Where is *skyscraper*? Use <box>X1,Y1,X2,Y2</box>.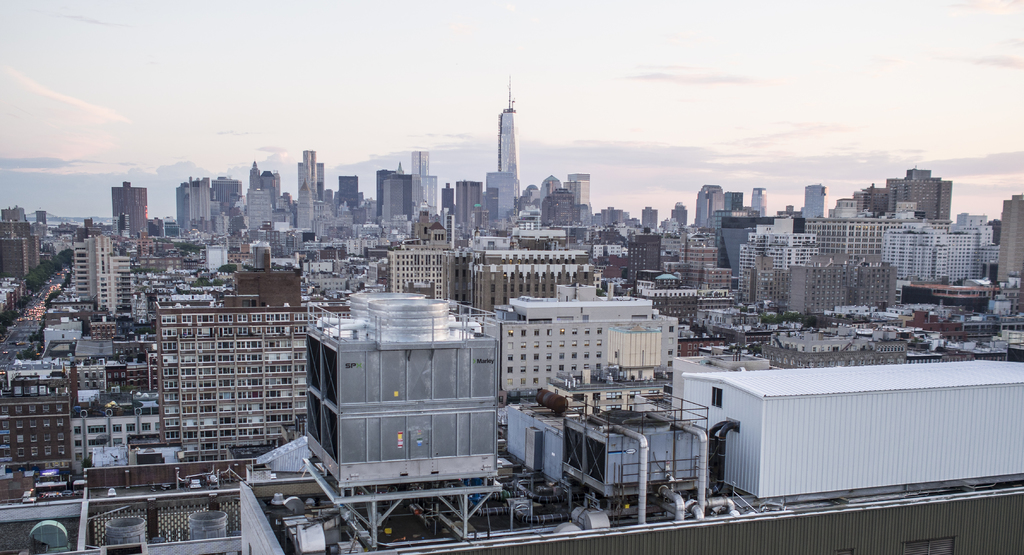
<box>449,173,486,237</box>.
